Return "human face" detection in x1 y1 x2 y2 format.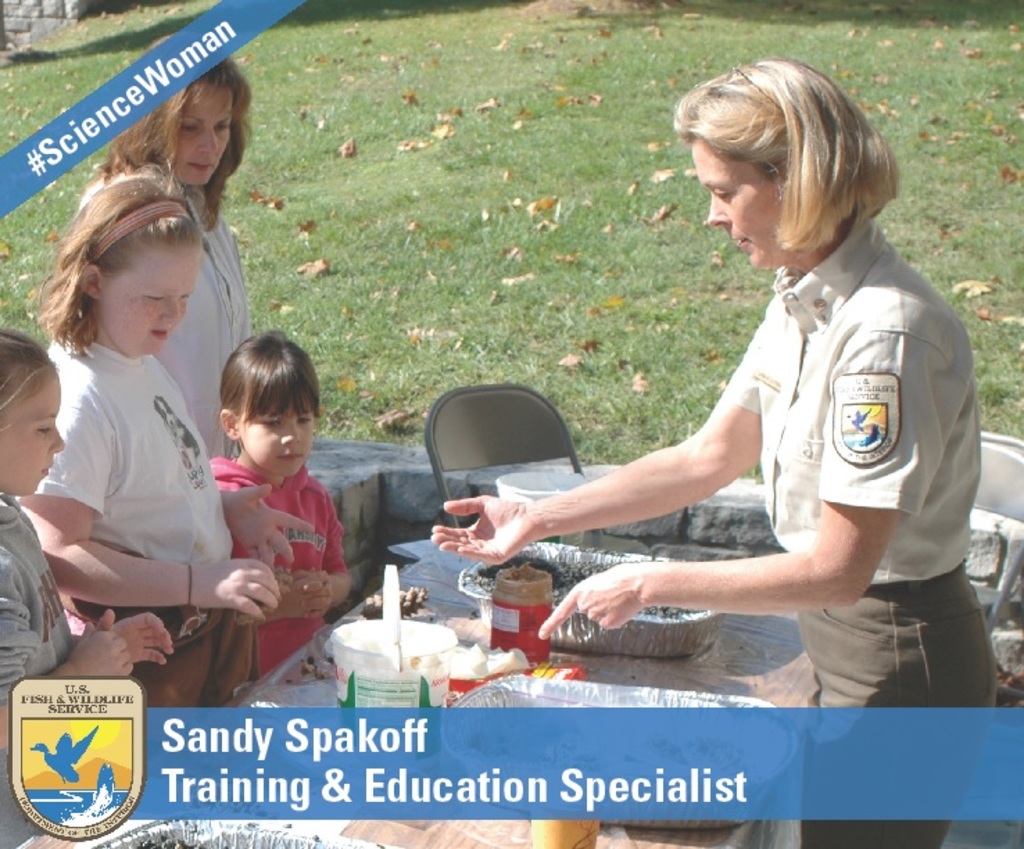
0 373 67 497.
